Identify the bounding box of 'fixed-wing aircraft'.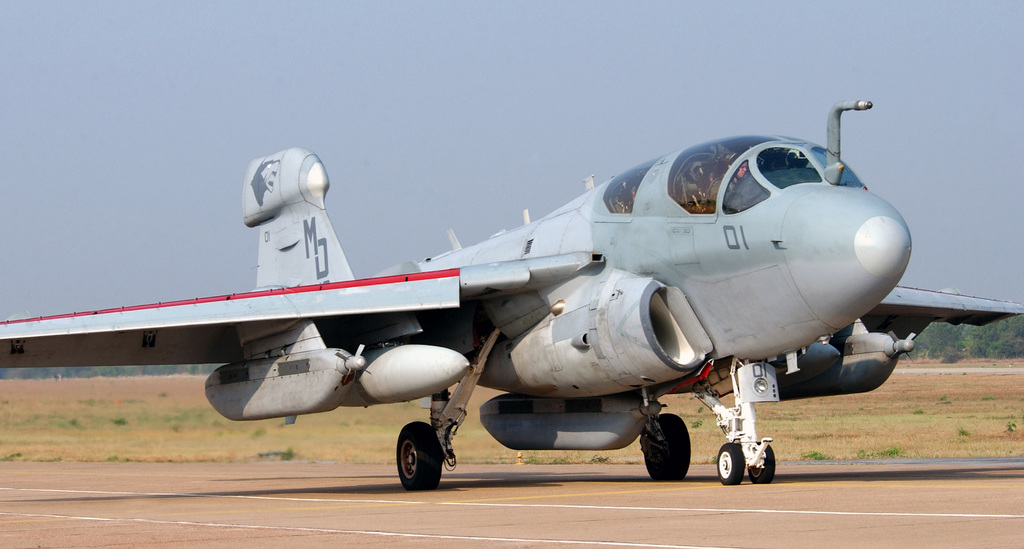
0 98 1023 486.
